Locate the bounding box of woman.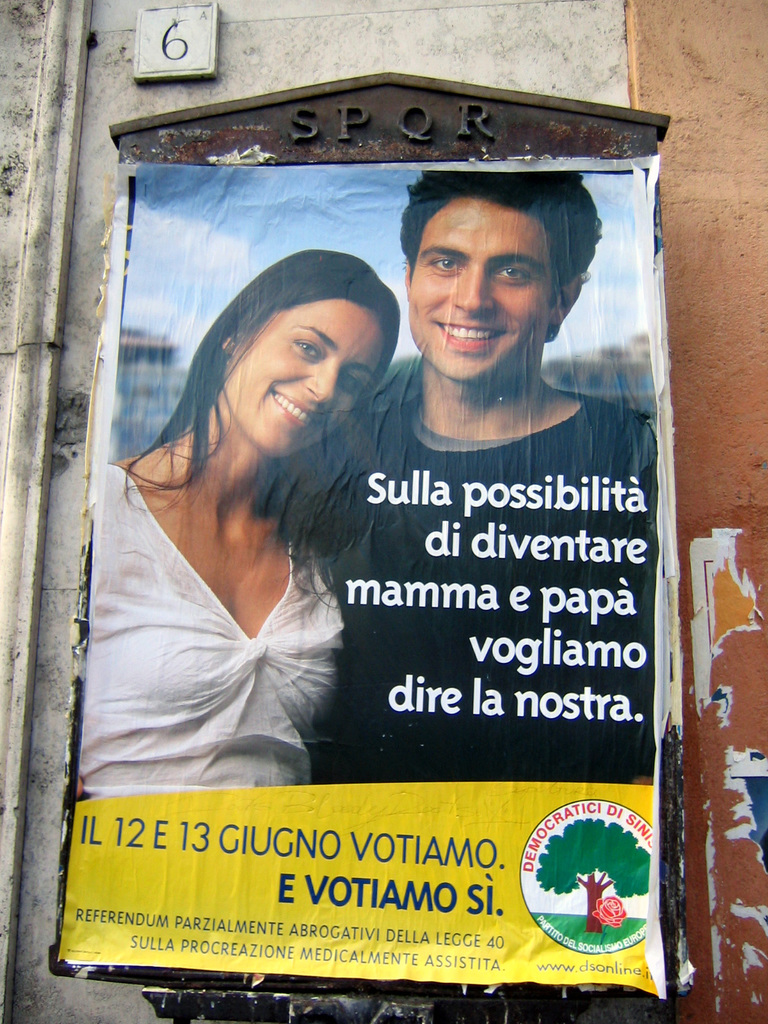
Bounding box: box(74, 247, 403, 800).
